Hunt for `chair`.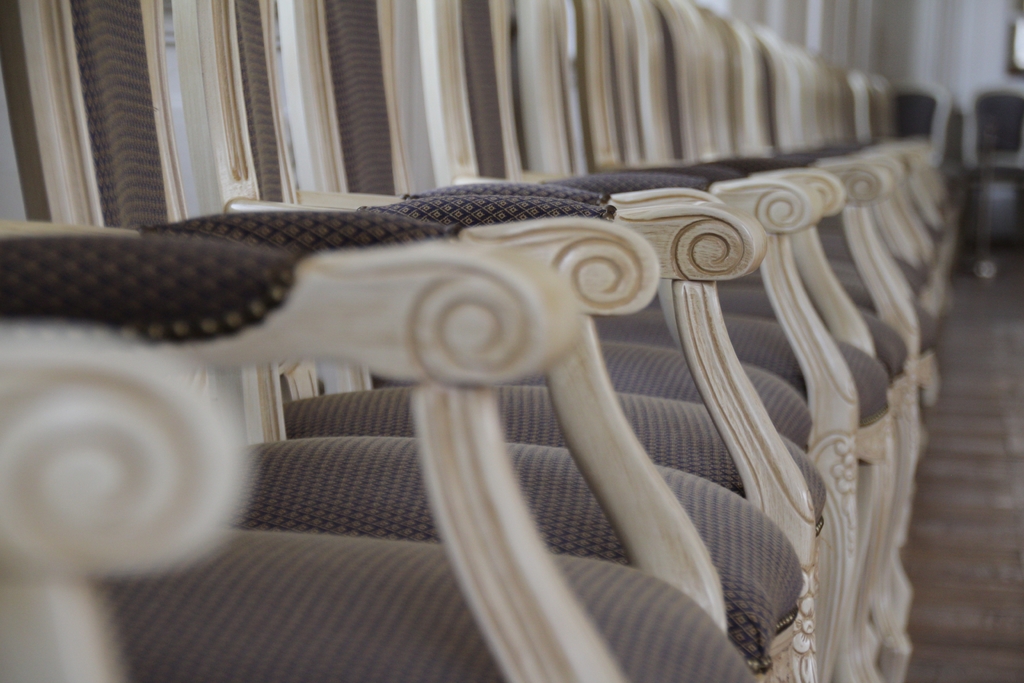
Hunted down at x1=425, y1=0, x2=924, y2=682.
